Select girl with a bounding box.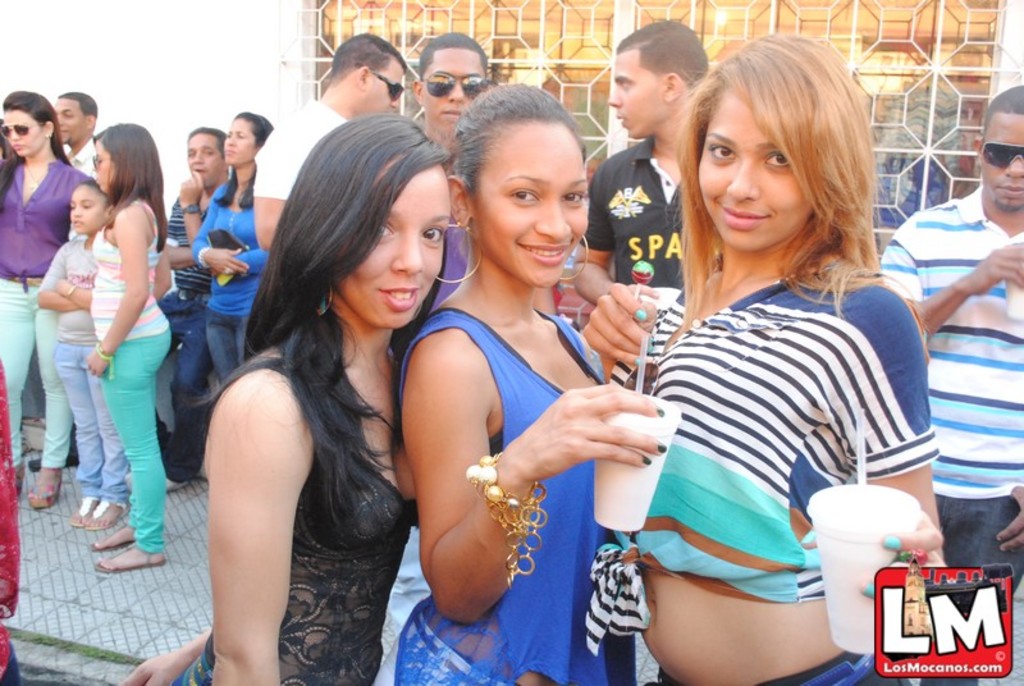
x1=91 y1=122 x2=169 y2=575.
